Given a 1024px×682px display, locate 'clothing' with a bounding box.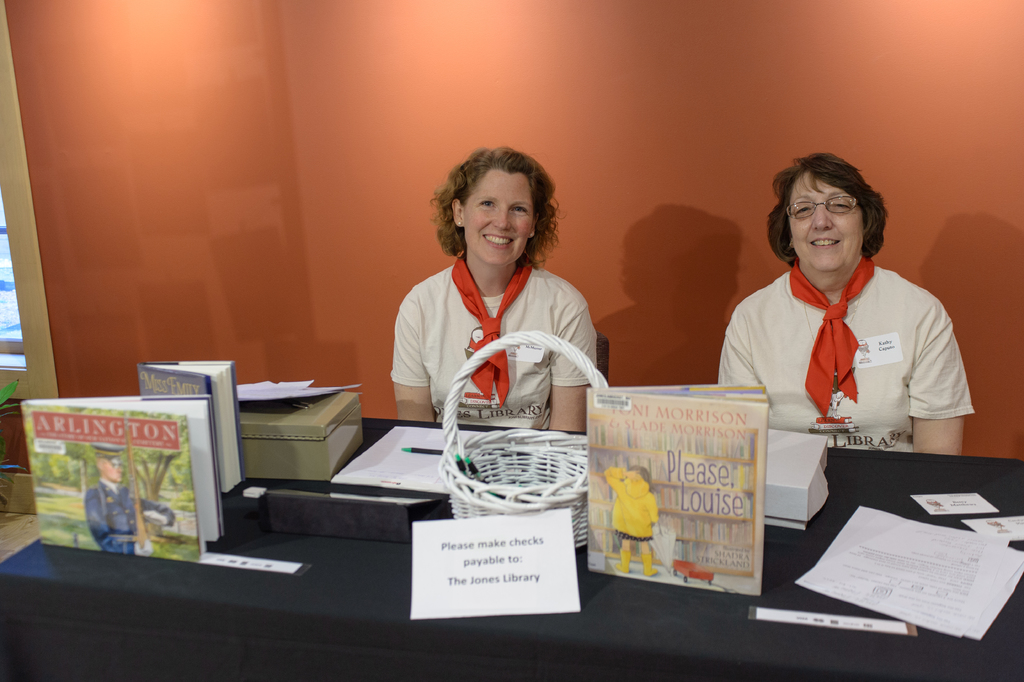
Located: l=718, t=231, r=966, b=462.
